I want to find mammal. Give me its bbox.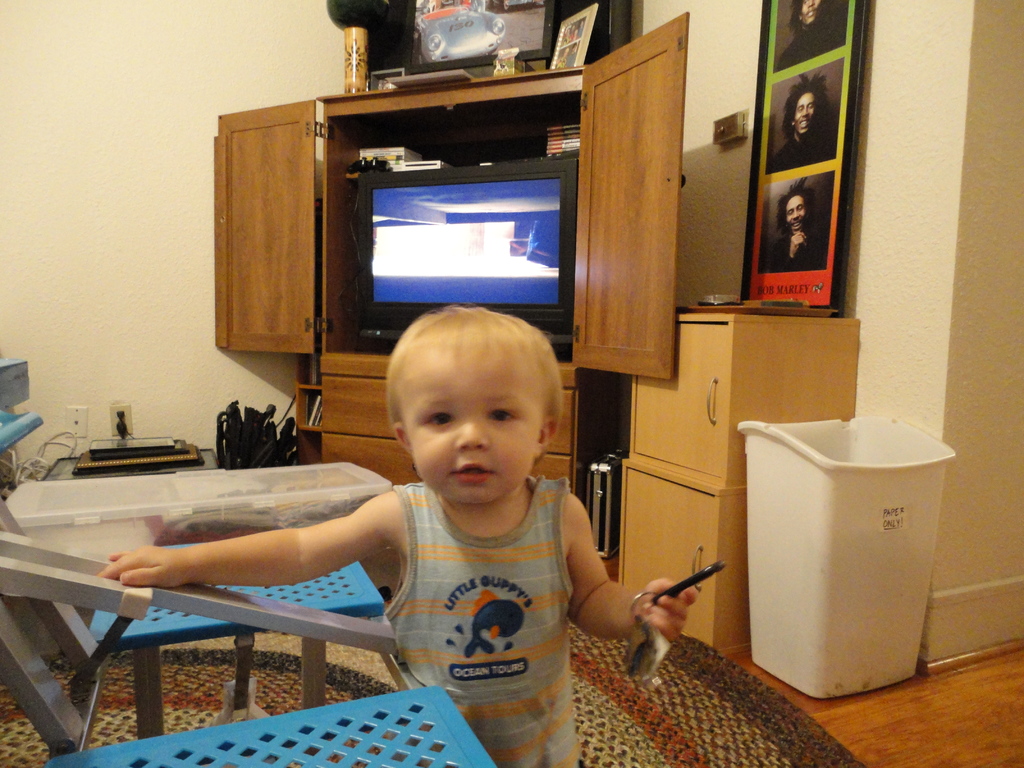
[x1=770, y1=173, x2=827, y2=270].
